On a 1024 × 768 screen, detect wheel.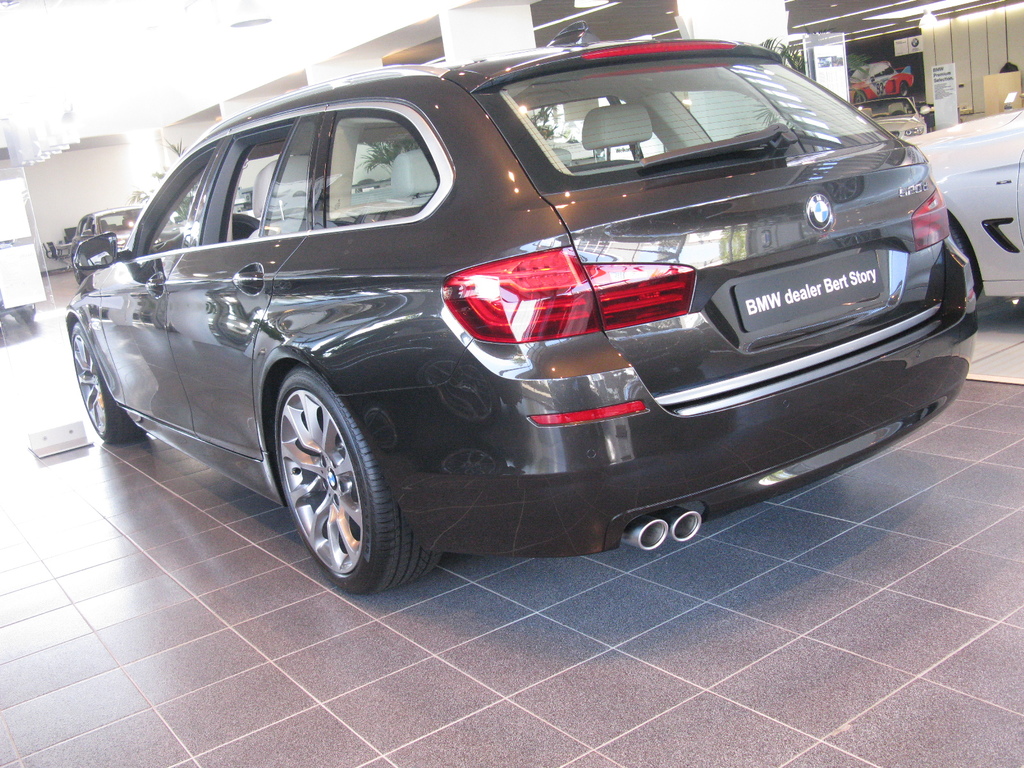
pyautogui.locateOnScreen(256, 362, 399, 582).
